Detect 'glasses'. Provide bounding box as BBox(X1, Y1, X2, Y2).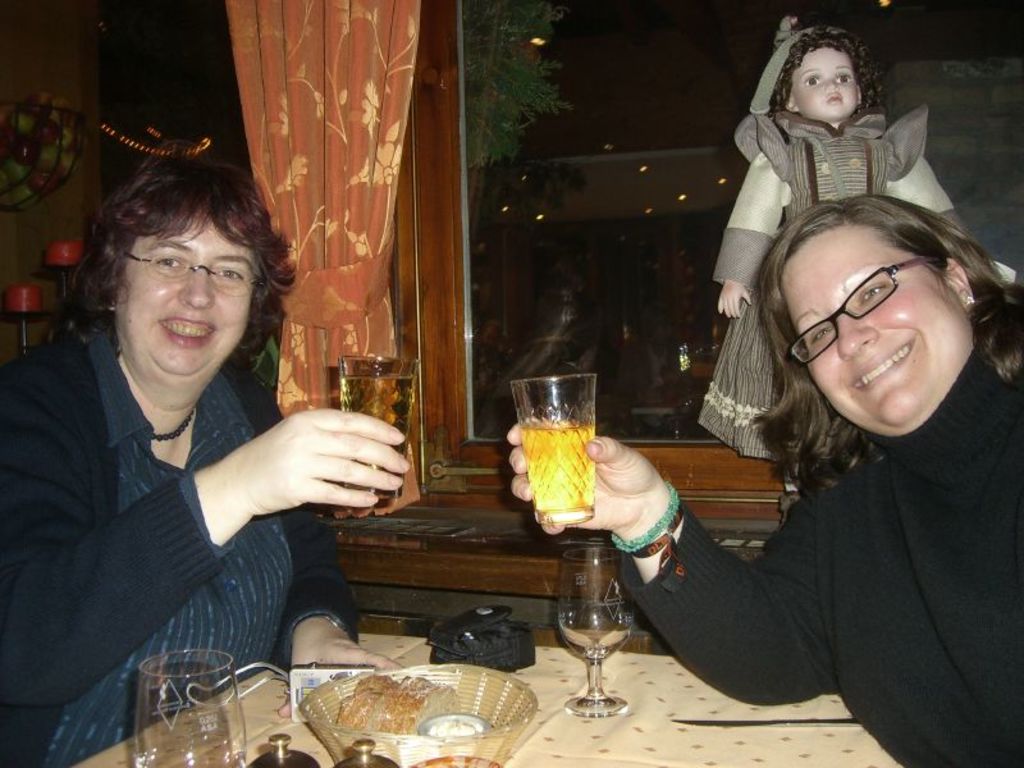
BBox(785, 255, 936, 370).
